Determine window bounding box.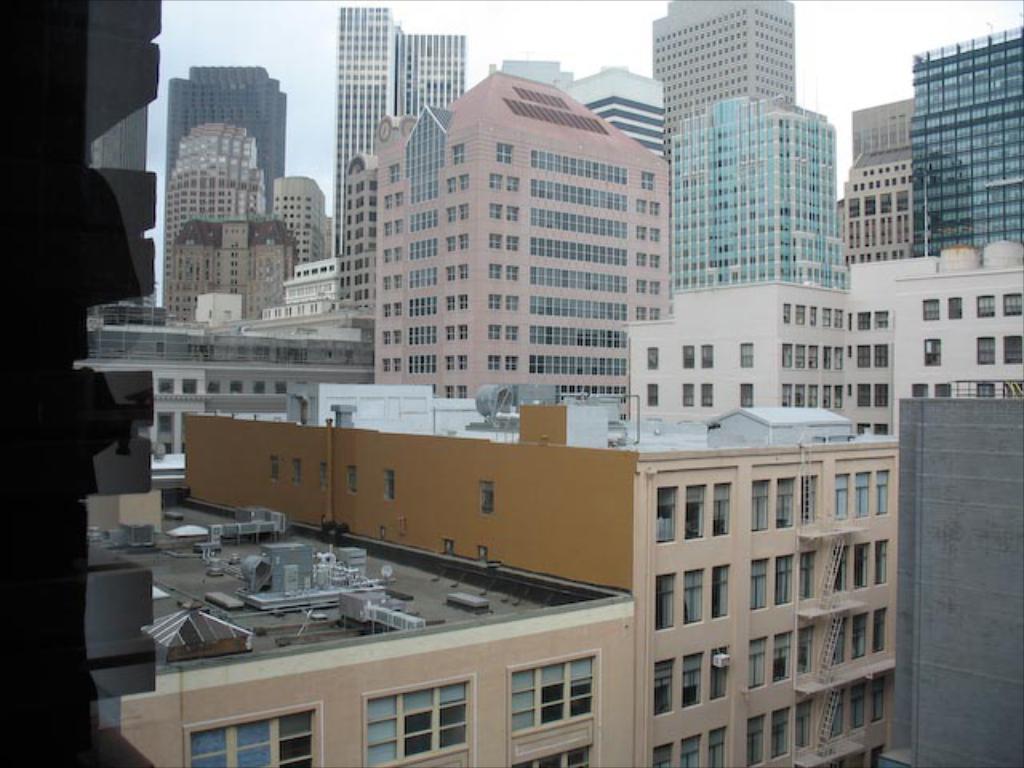
Determined: pyautogui.locateOnScreen(712, 483, 734, 541).
